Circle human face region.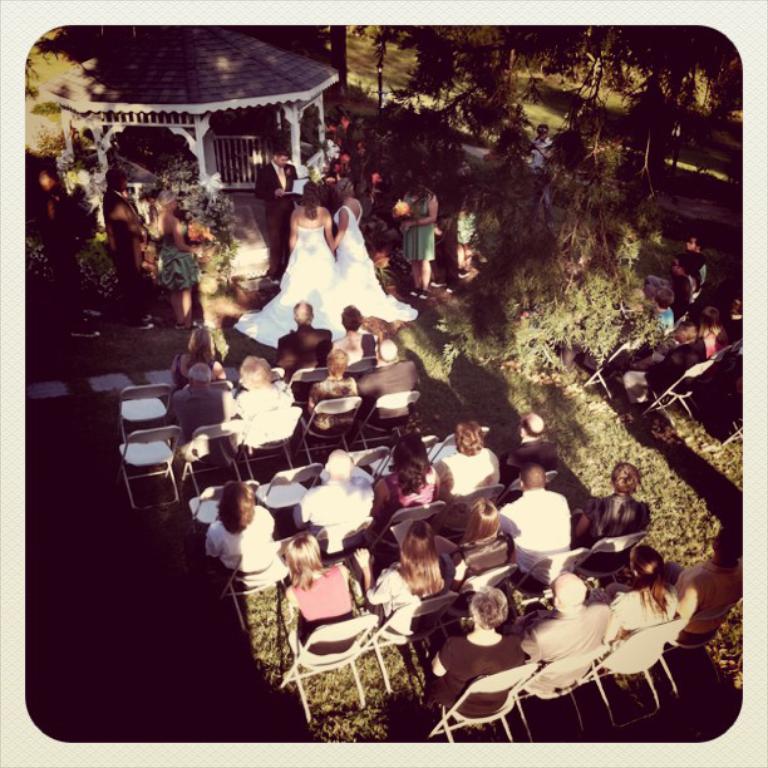
Region: left=275, top=153, right=289, bottom=167.
